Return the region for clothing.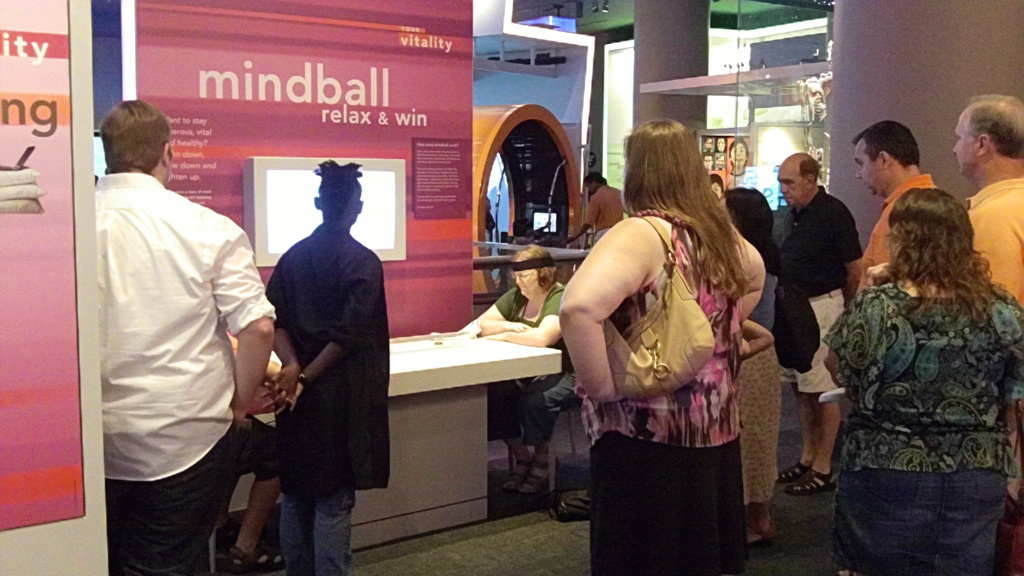
select_region(823, 217, 1016, 552).
